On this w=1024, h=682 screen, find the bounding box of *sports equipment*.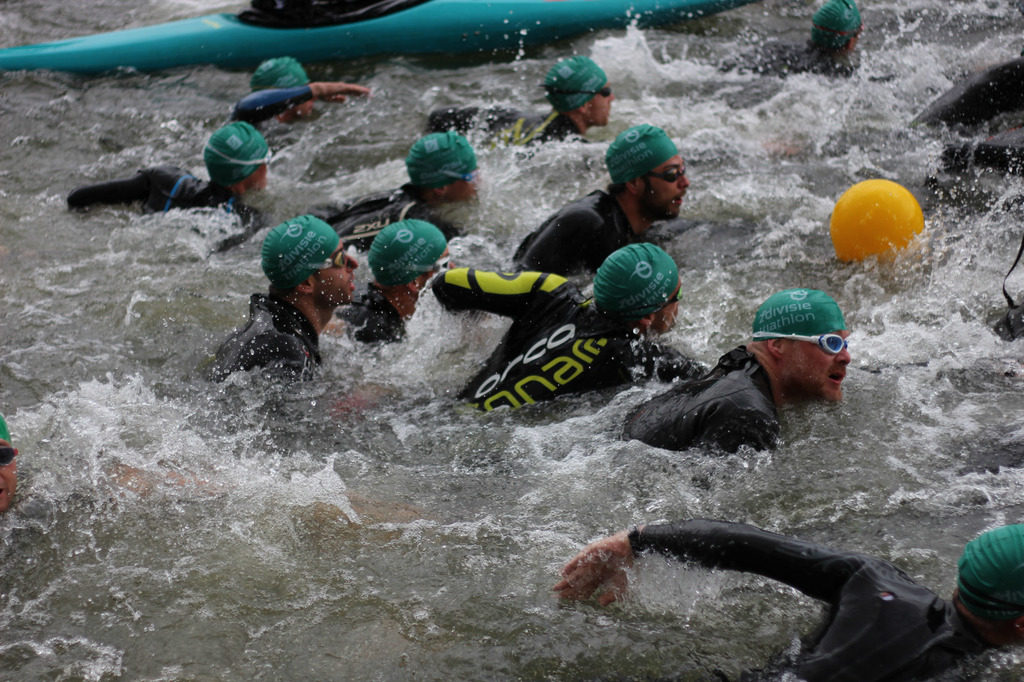
Bounding box: l=248, t=56, r=314, b=94.
